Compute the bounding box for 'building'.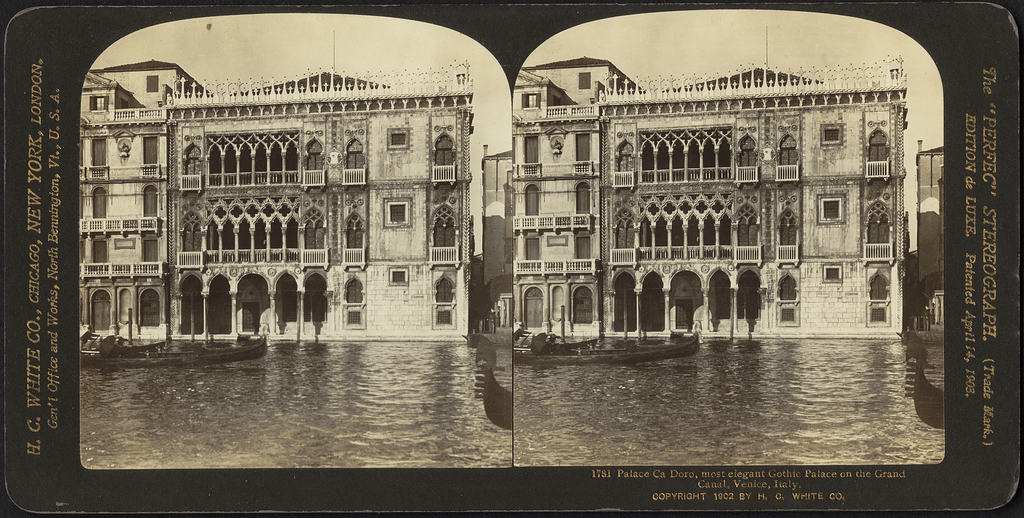
<bbox>483, 143, 512, 323</bbox>.
